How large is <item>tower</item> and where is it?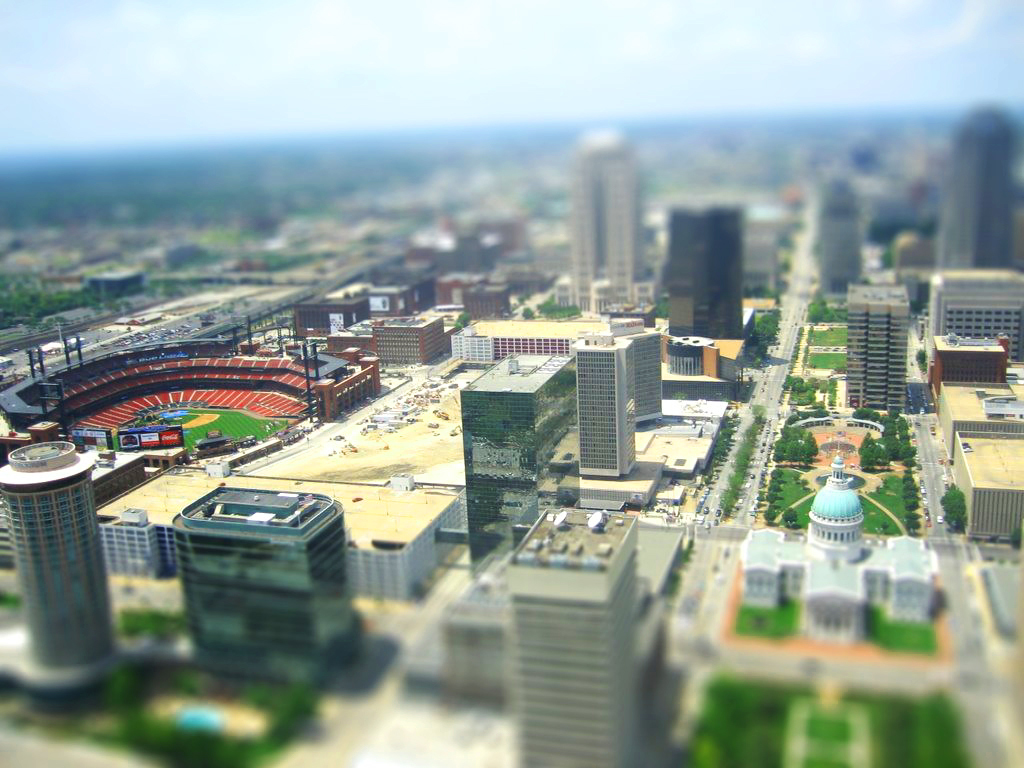
Bounding box: (575, 142, 668, 323).
